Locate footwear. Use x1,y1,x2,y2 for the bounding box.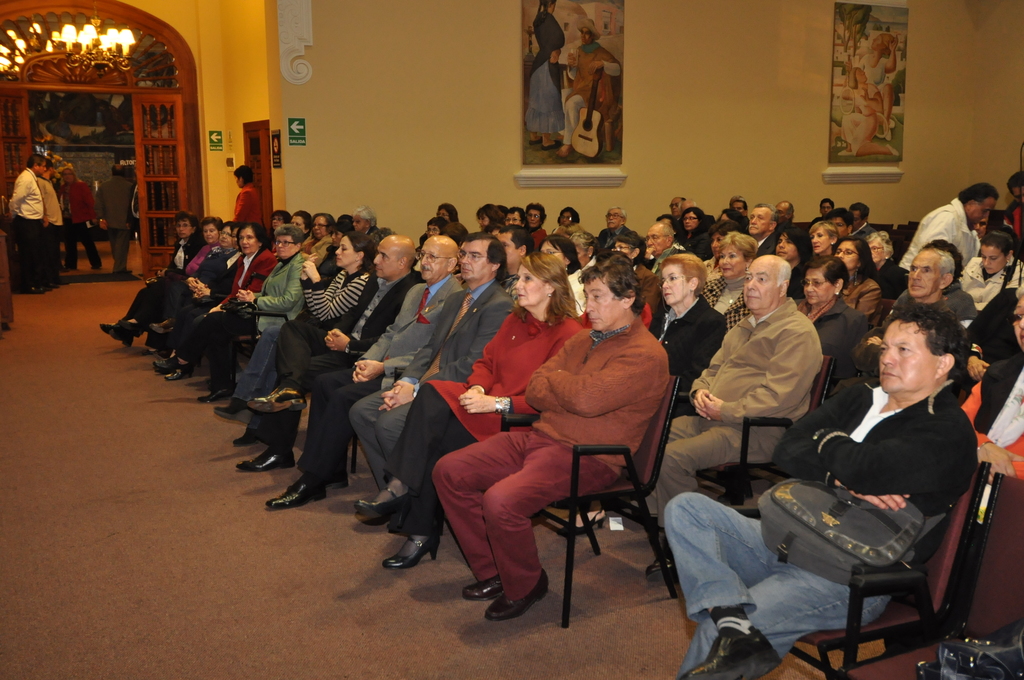
382,533,442,570.
